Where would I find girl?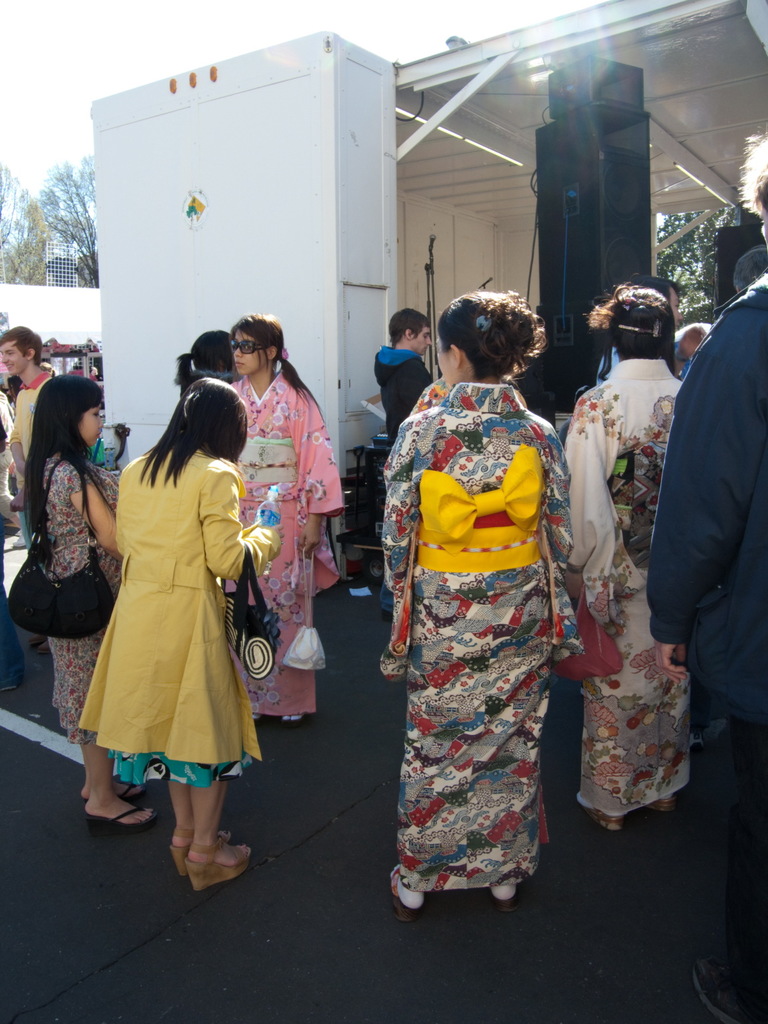
At rect(378, 287, 563, 906).
